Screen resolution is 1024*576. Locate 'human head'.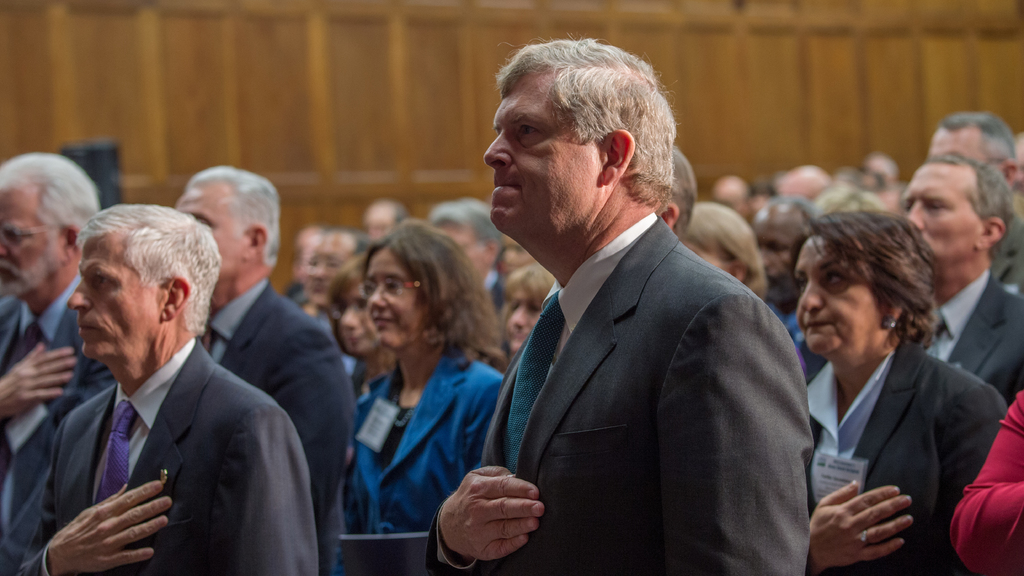
select_region(0, 154, 97, 298).
